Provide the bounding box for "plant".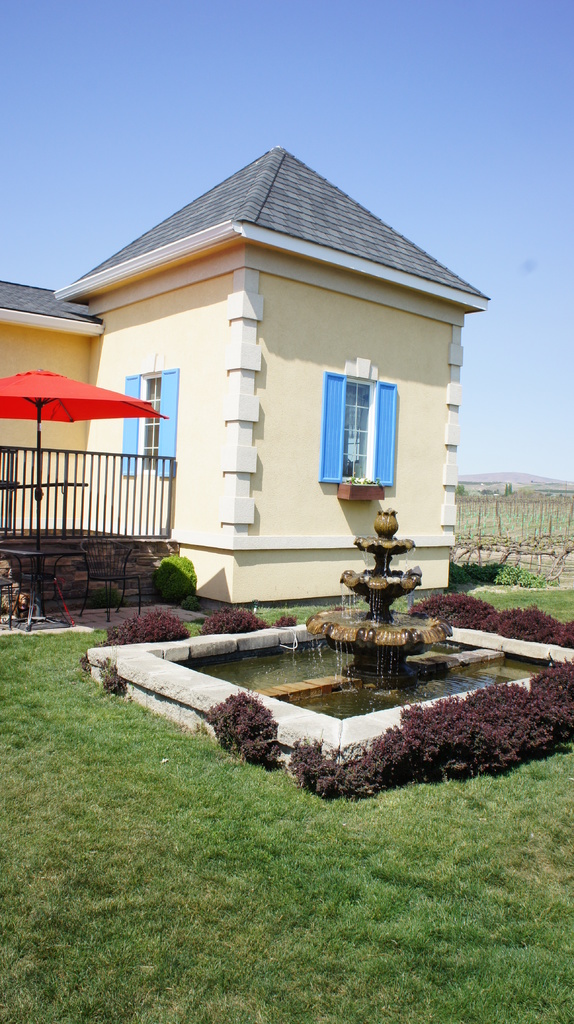
<box>470,678,573,758</box>.
